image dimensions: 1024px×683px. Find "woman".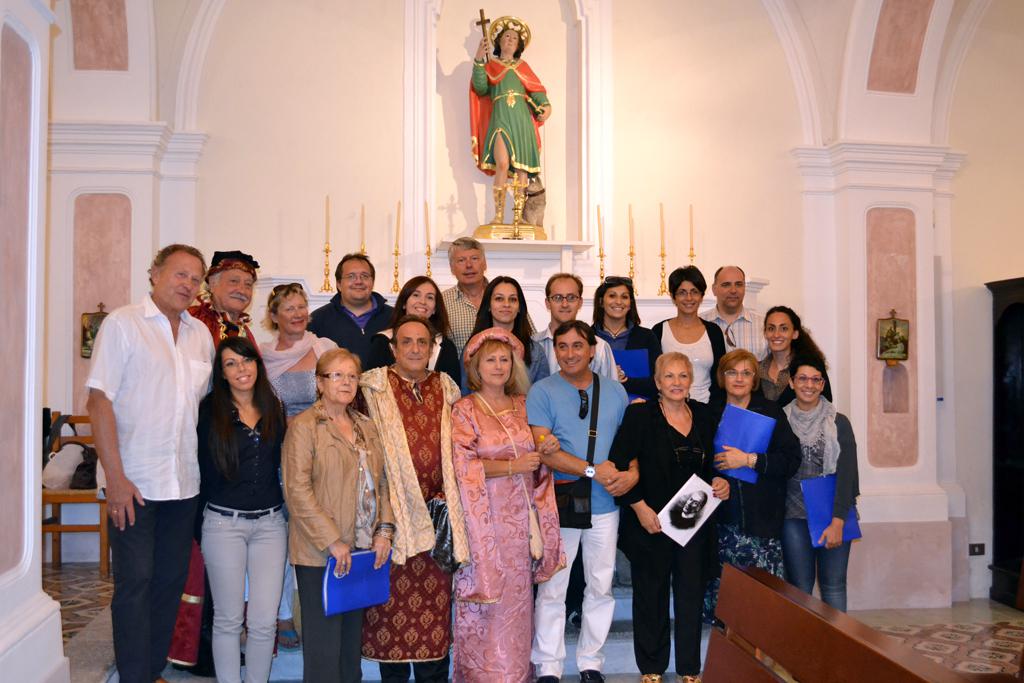
590, 273, 660, 397.
